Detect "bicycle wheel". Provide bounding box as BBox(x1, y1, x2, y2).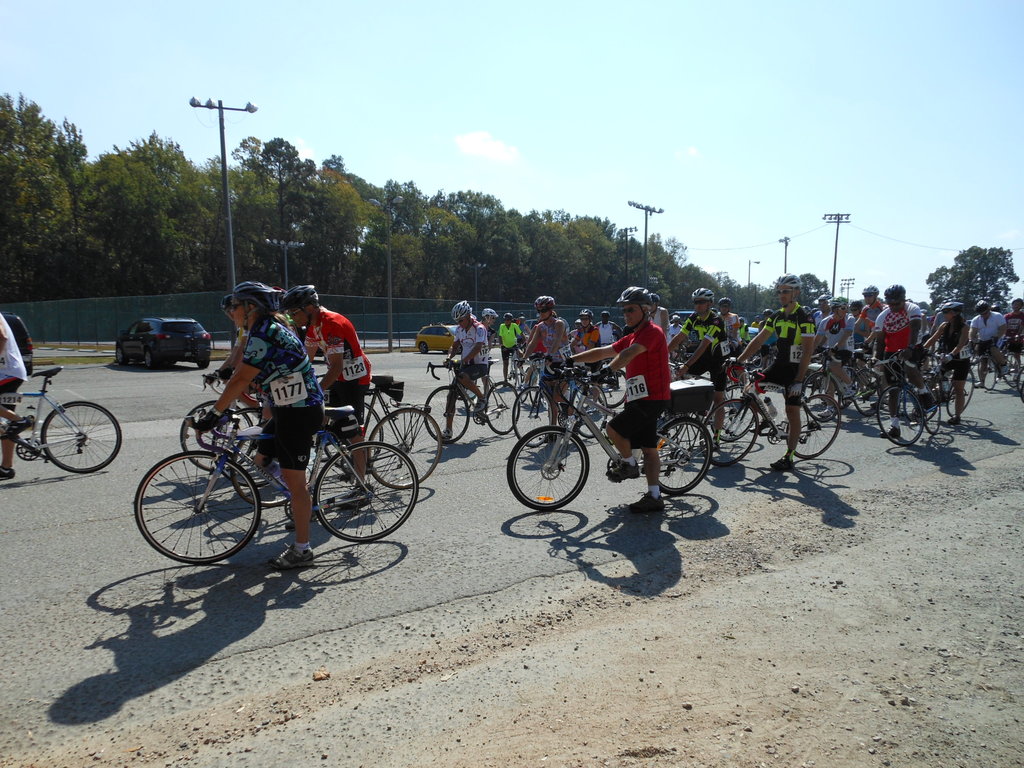
BBox(711, 385, 755, 438).
